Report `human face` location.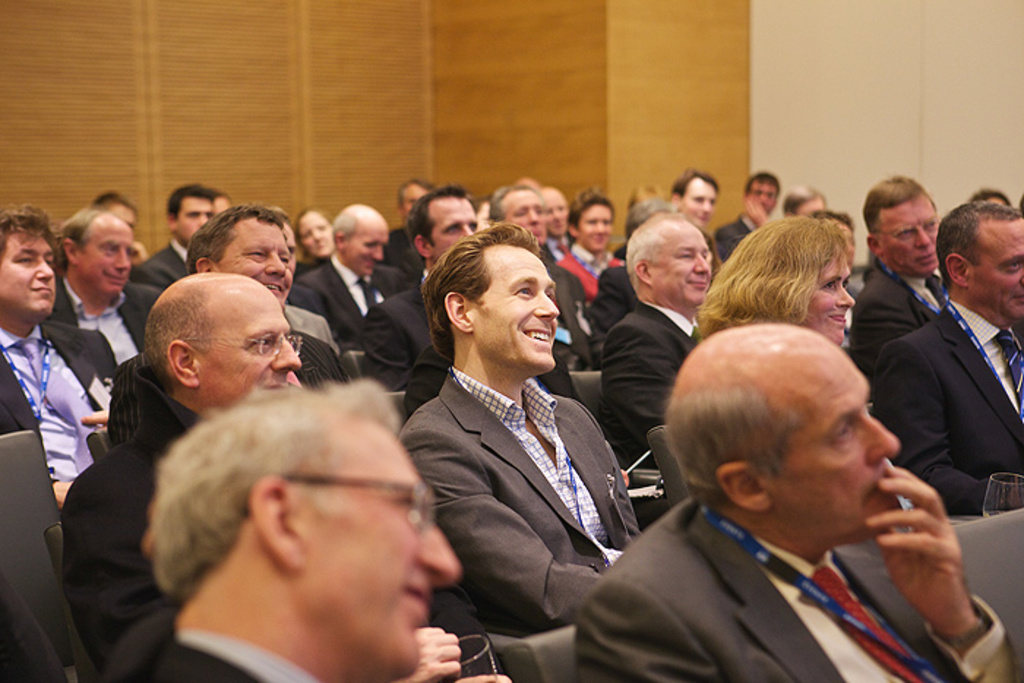
Report: detection(293, 211, 336, 254).
